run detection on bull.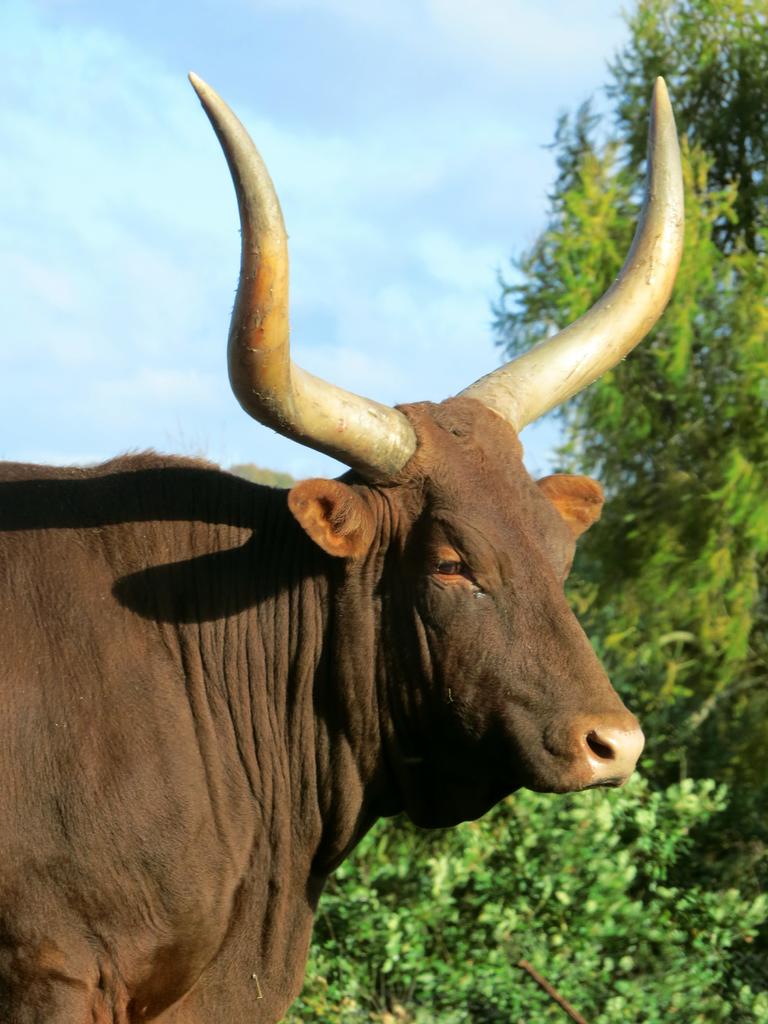
Result: 0,69,685,1023.
